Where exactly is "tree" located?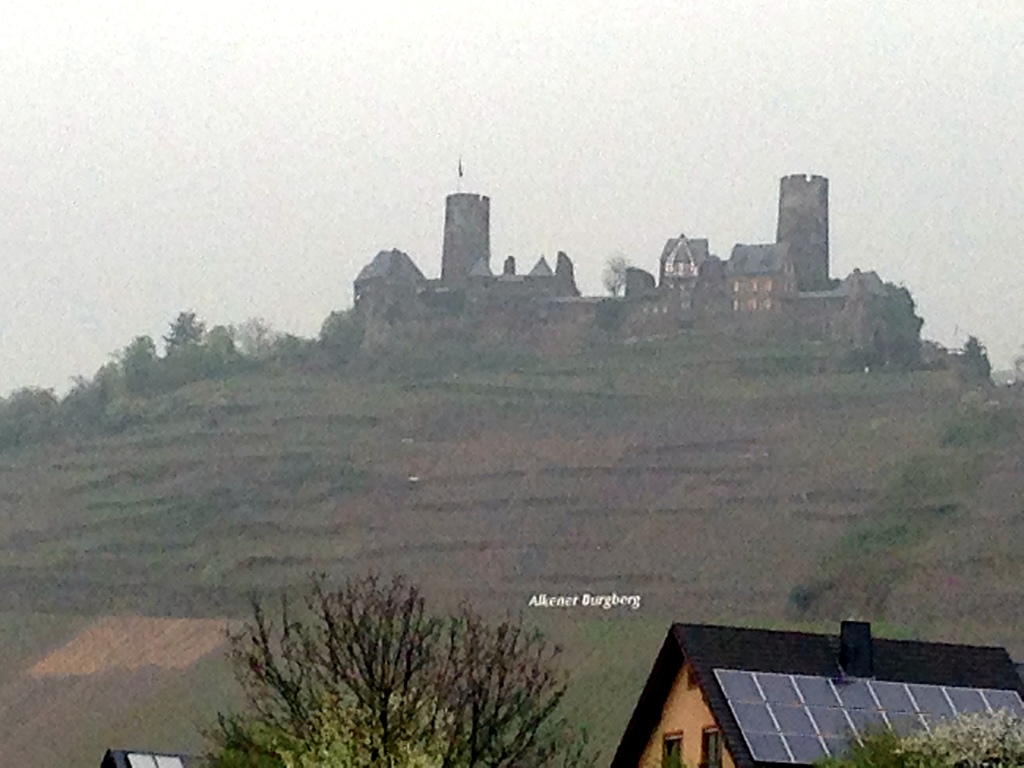
Its bounding box is 205/567/602/767.
